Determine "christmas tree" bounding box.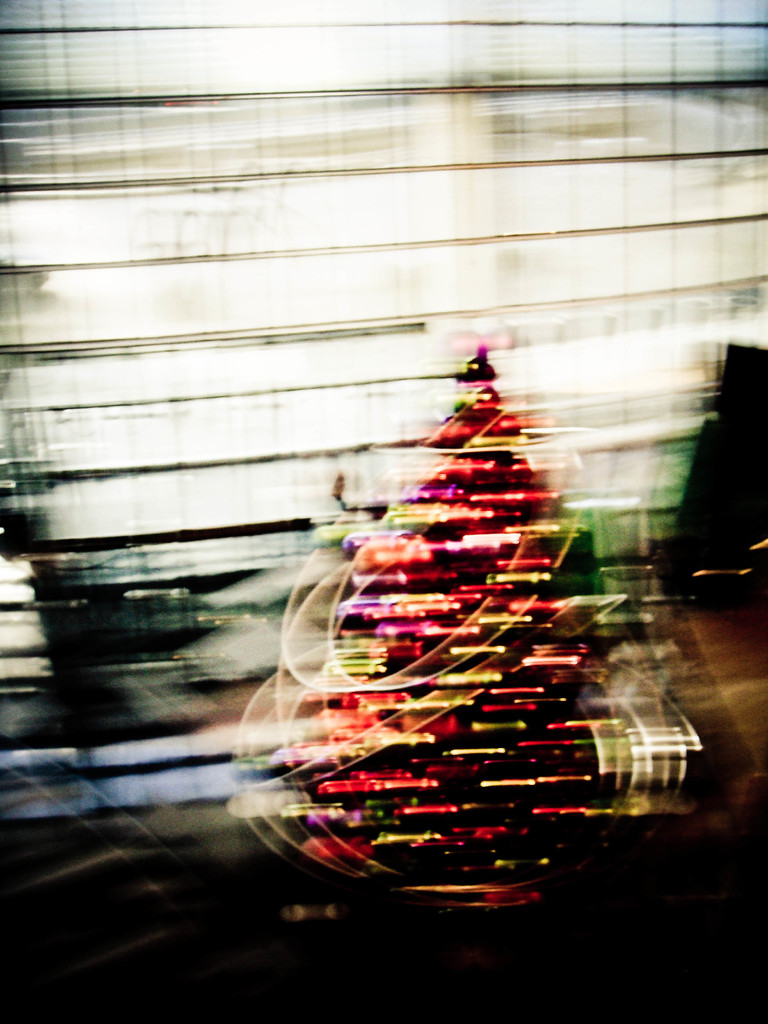
Determined: bbox=[287, 344, 605, 902].
